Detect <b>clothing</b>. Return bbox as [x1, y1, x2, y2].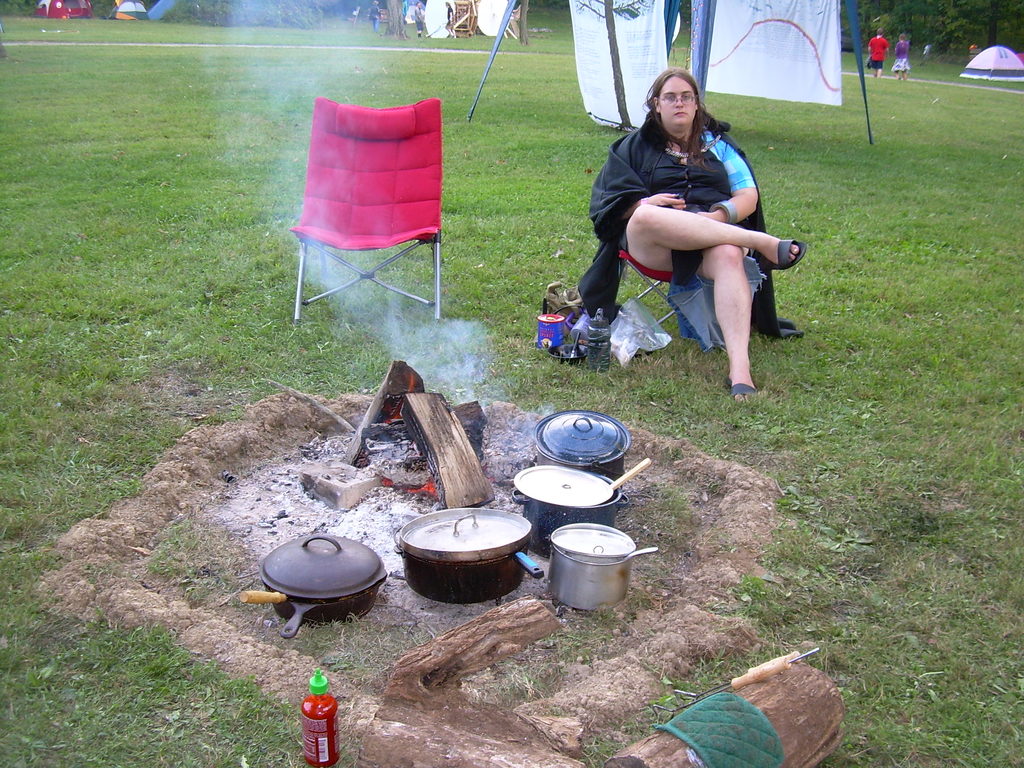
[401, 0, 410, 22].
